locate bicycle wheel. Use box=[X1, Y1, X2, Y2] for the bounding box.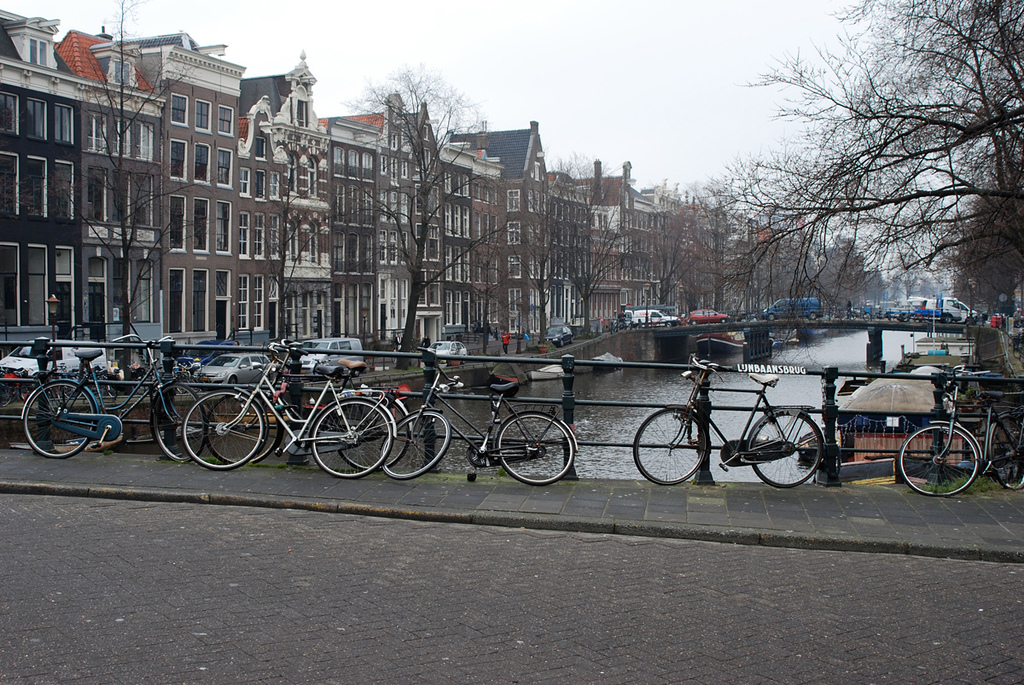
box=[994, 409, 1023, 491].
